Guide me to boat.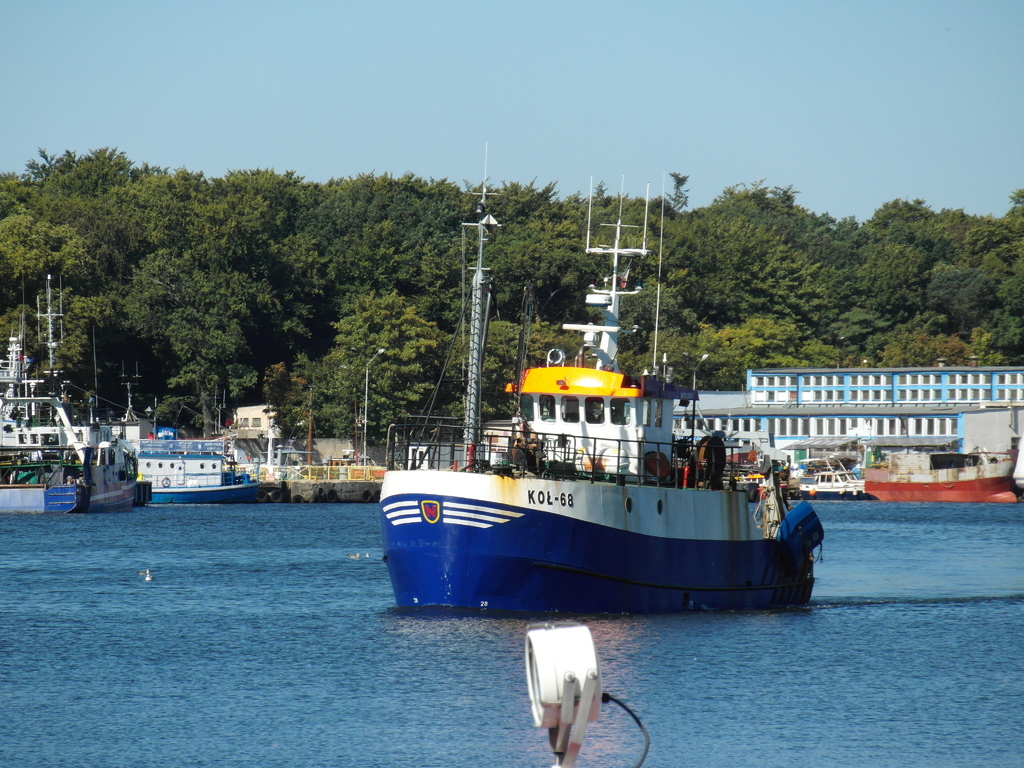
Guidance: [378, 142, 828, 618].
